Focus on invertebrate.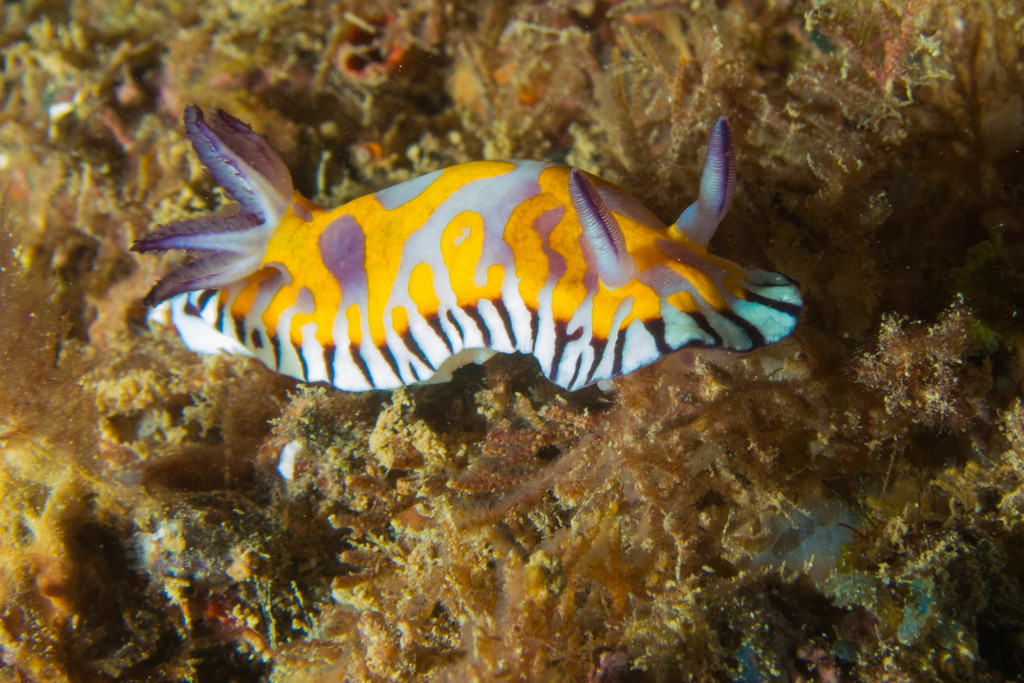
Focused at {"x1": 118, "y1": 111, "x2": 812, "y2": 389}.
